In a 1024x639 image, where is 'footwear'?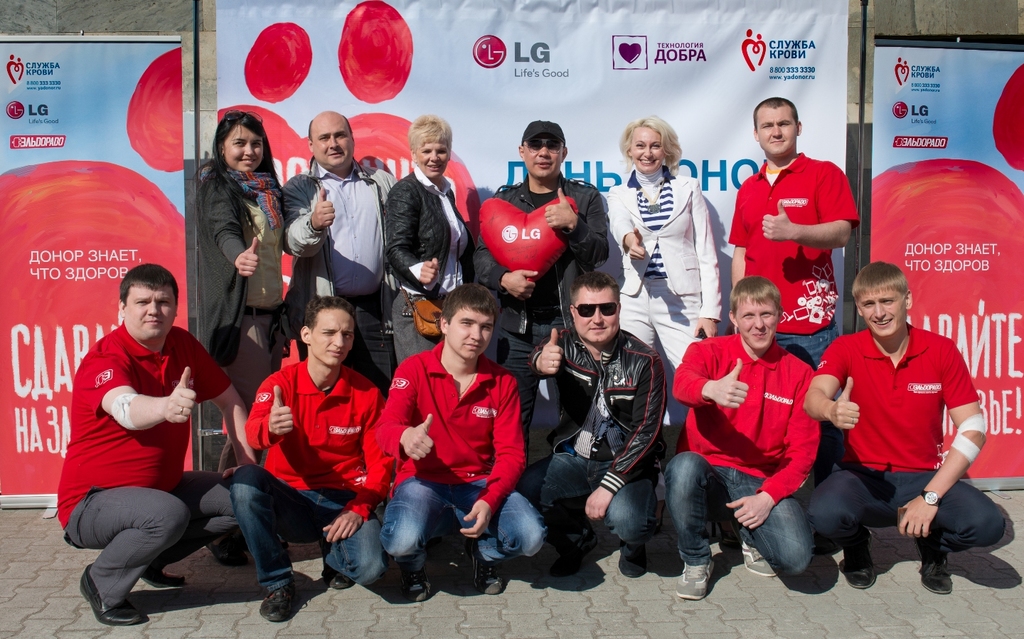
{"x1": 619, "y1": 543, "x2": 651, "y2": 577}.
